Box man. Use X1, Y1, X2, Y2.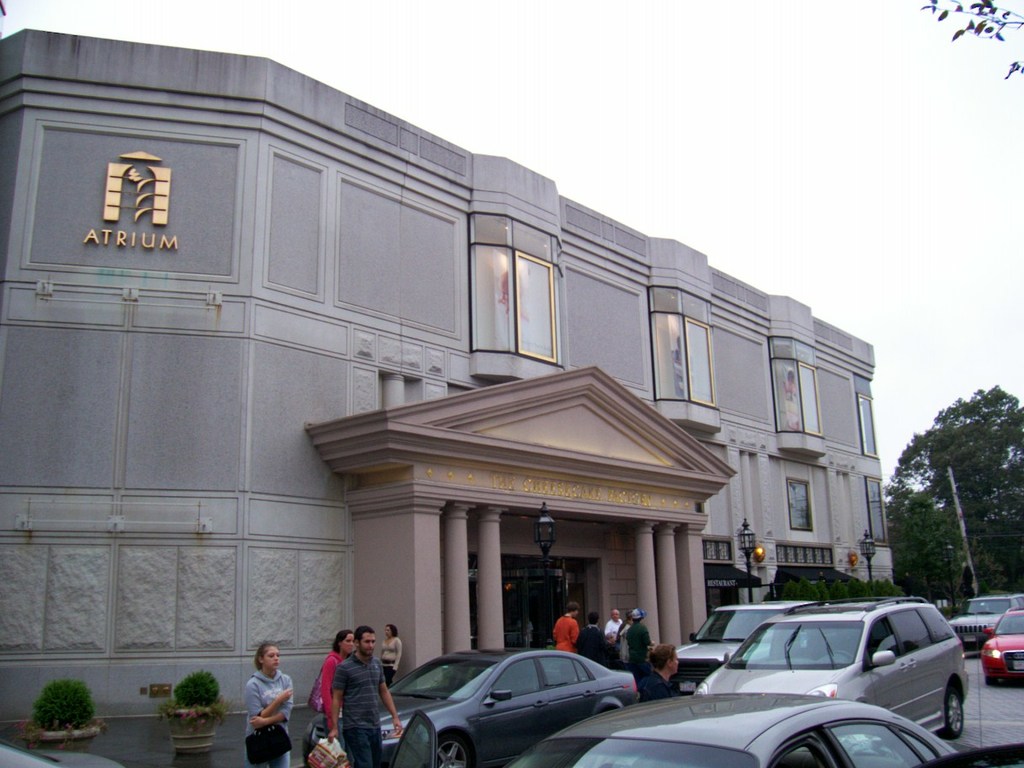
600, 609, 623, 637.
